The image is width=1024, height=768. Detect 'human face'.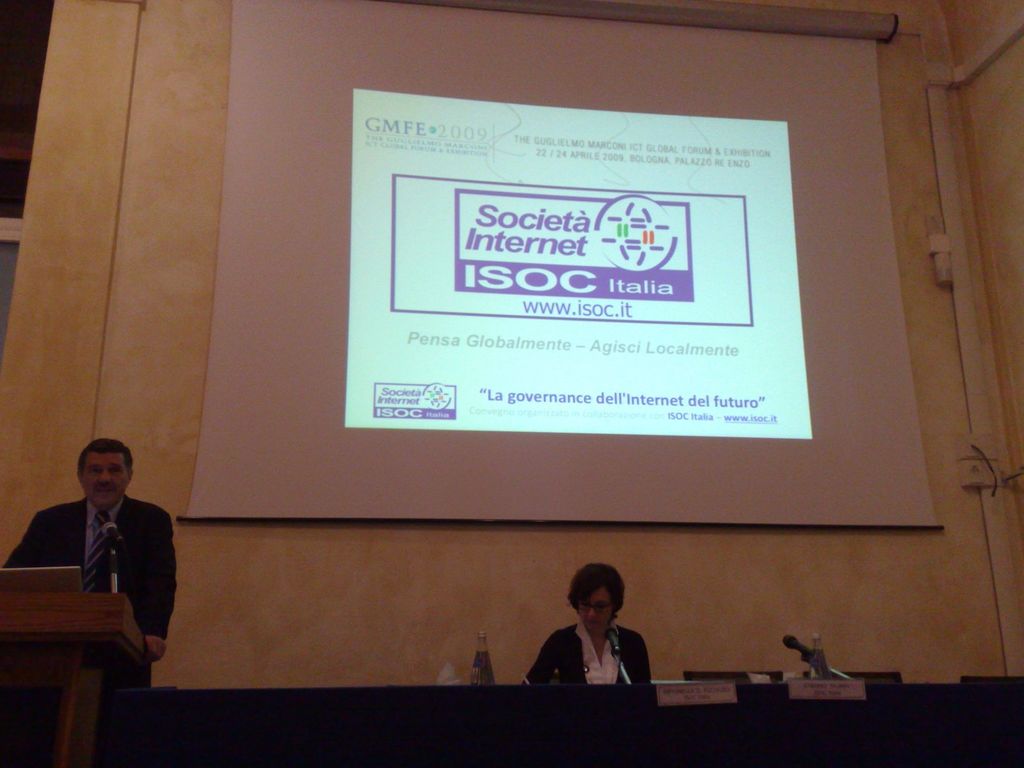
Detection: Rect(570, 588, 619, 638).
